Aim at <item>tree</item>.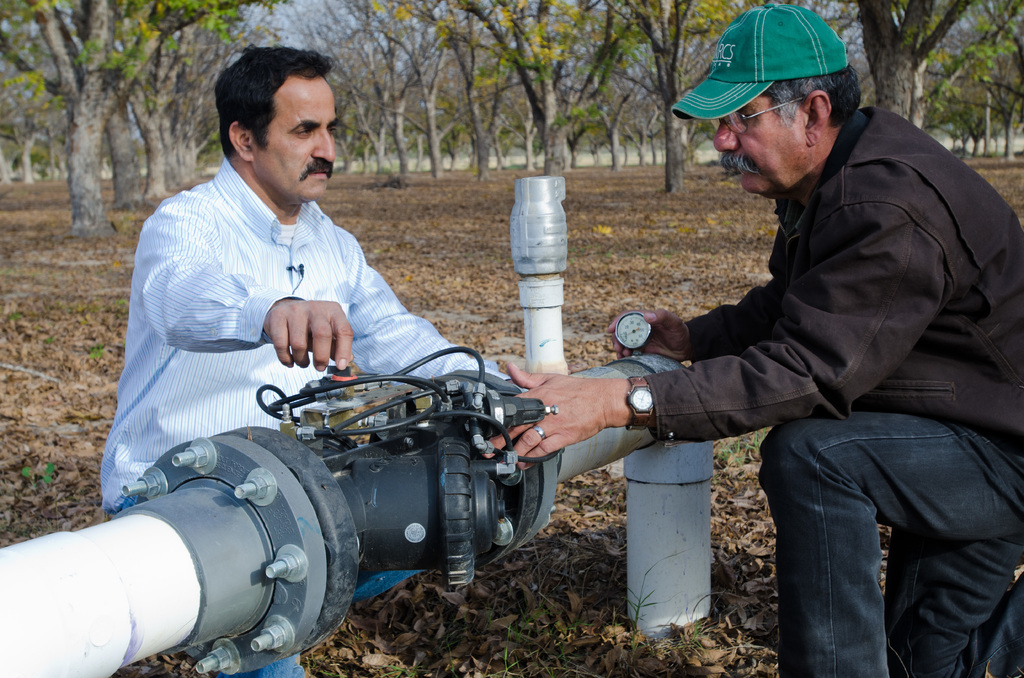
Aimed at [556, 0, 767, 213].
